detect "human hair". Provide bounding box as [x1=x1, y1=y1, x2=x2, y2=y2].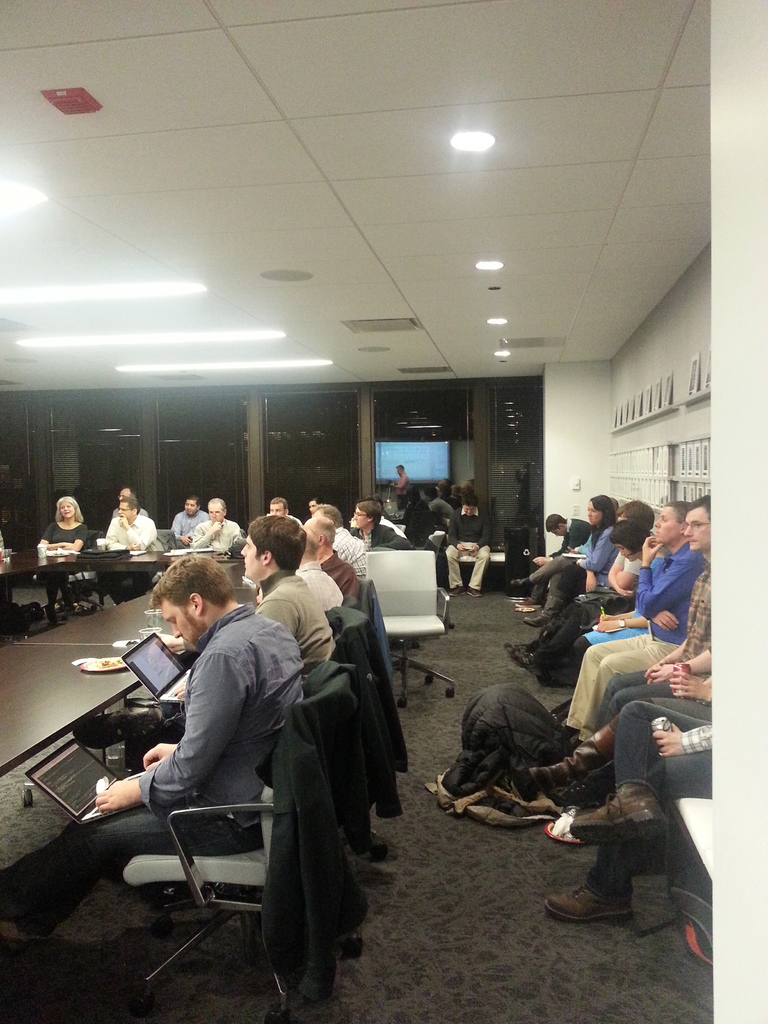
[x1=545, y1=512, x2=566, y2=531].
